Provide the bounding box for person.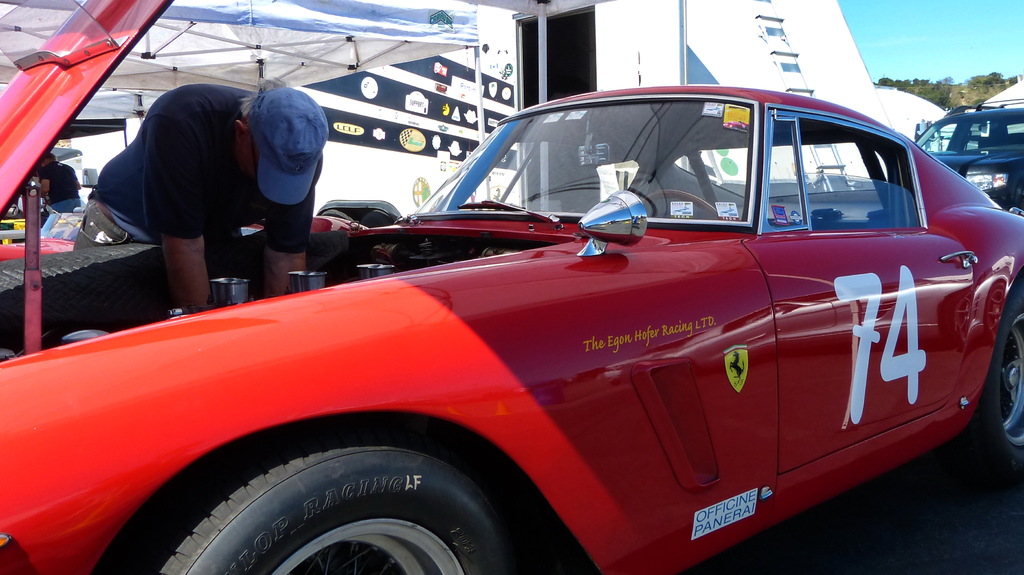
32:139:92:242.
